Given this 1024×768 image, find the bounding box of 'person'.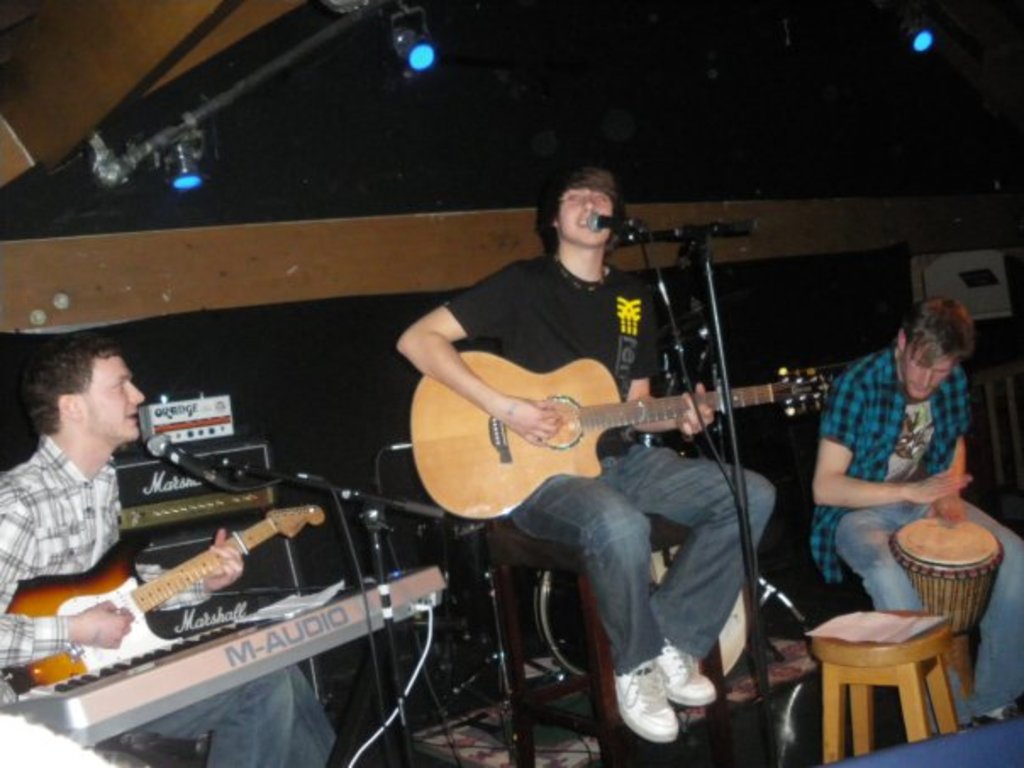
[x1=0, y1=326, x2=336, y2=766].
